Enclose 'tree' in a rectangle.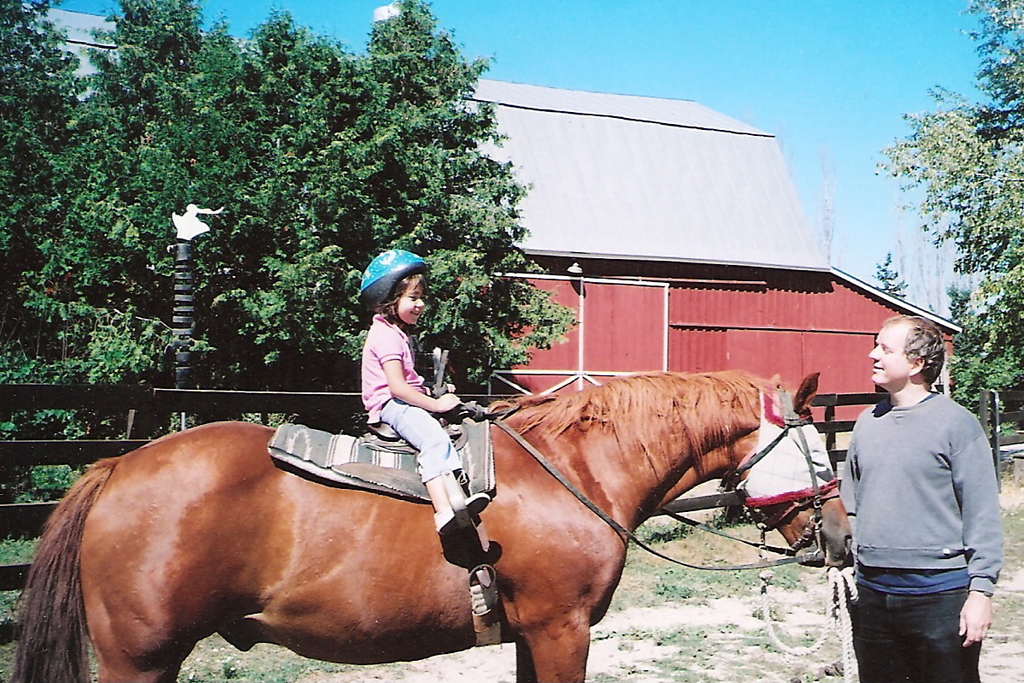
box=[62, 0, 236, 371].
